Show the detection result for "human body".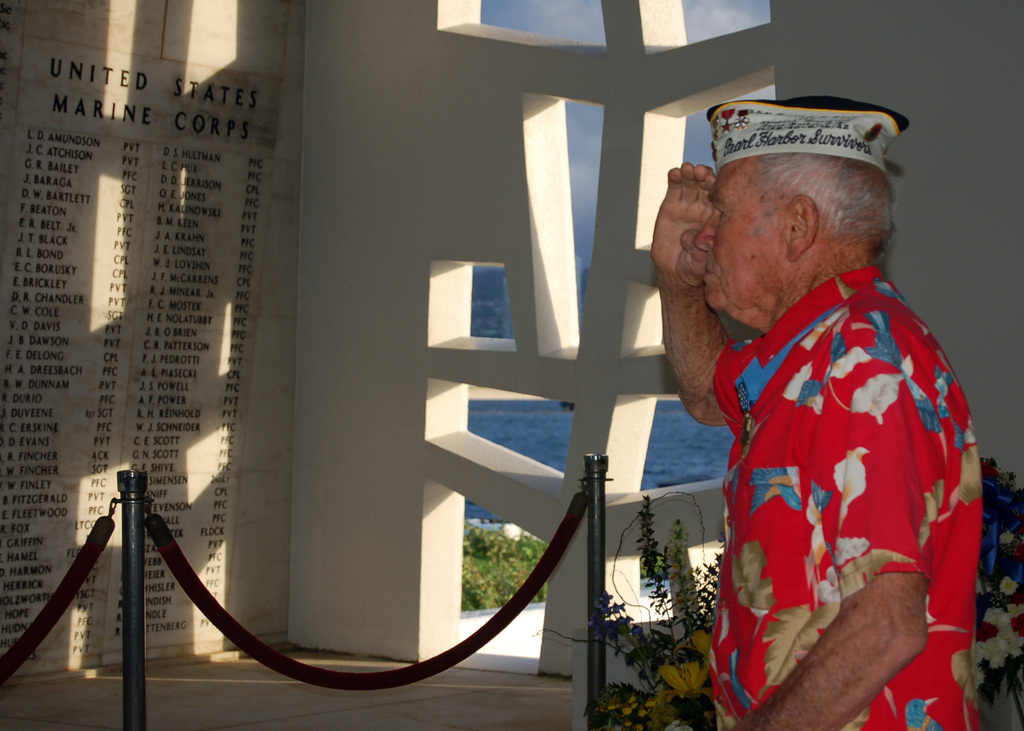
(x1=653, y1=115, x2=1002, y2=730).
